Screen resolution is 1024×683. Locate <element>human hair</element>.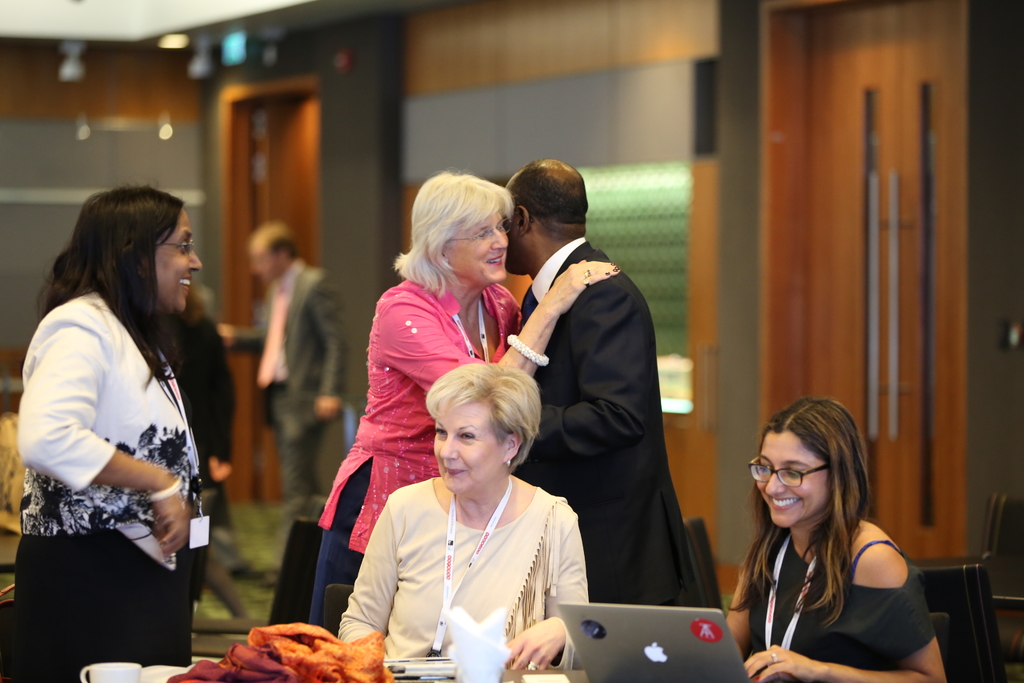
pyautogui.locateOnScreen(396, 171, 509, 299).
